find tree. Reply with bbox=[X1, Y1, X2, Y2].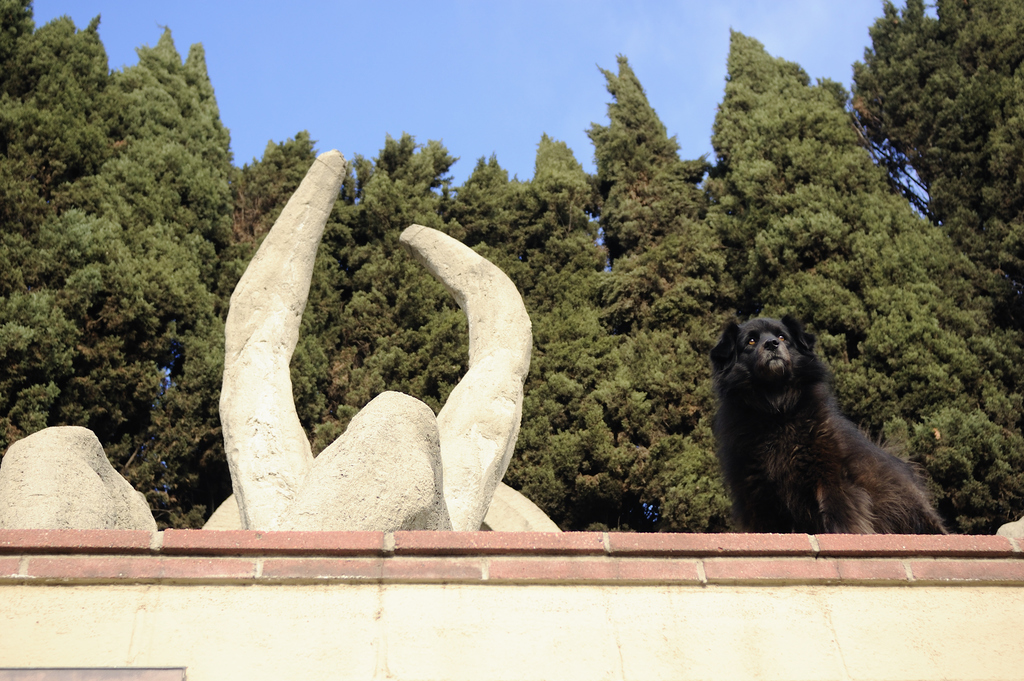
bbox=[328, 127, 573, 484].
